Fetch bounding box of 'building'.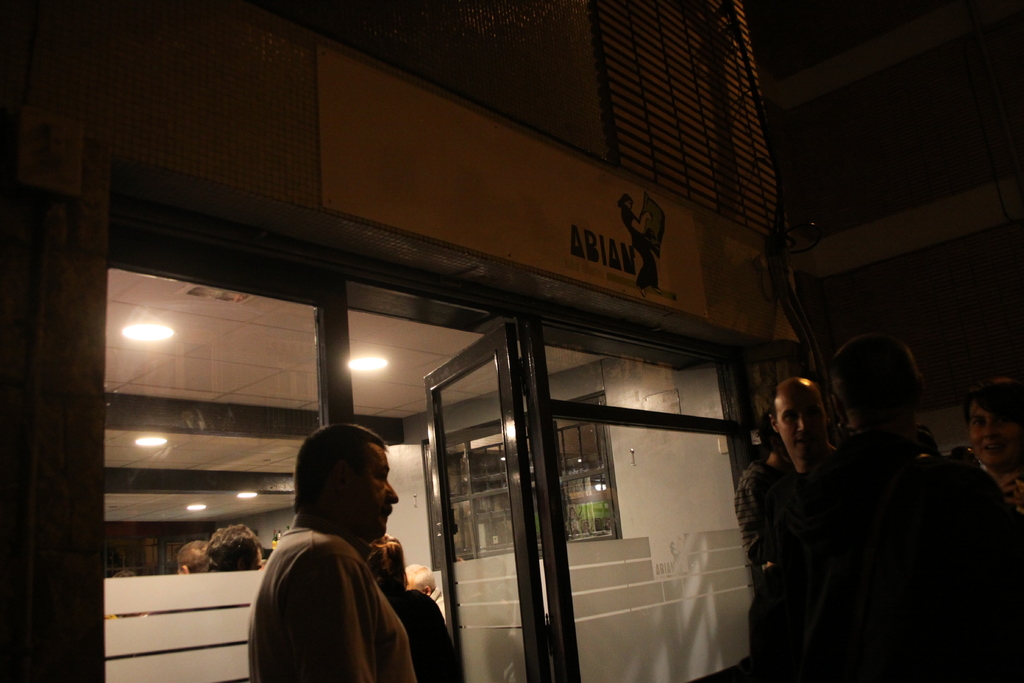
Bbox: <bbox>0, 0, 824, 682</bbox>.
